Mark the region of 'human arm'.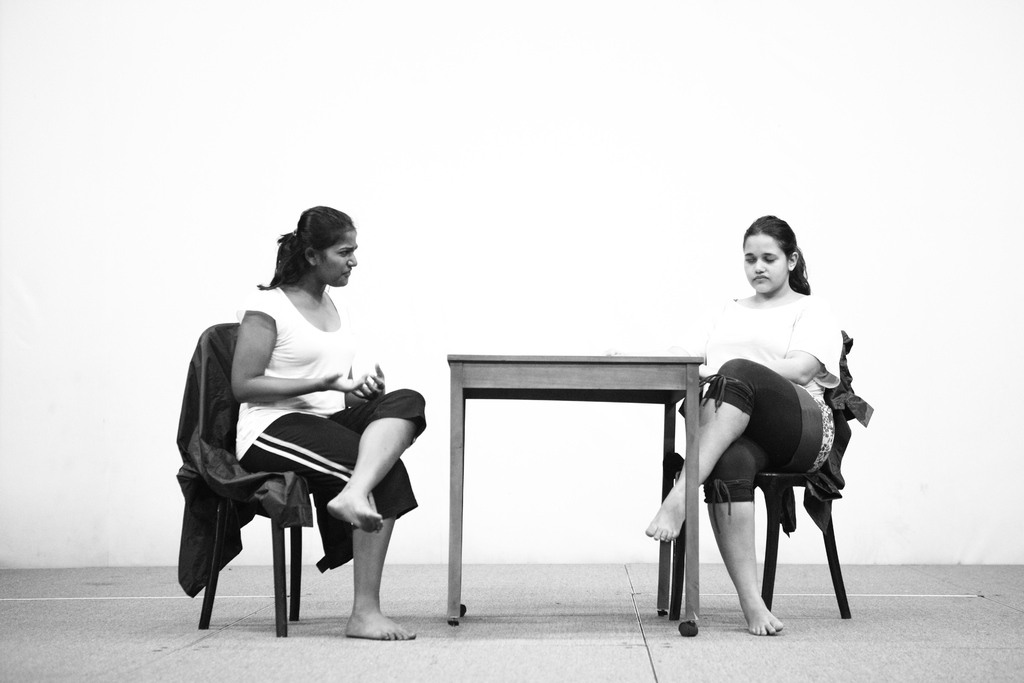
Region: x1=712, y1=295, x2=848, y2=384.
